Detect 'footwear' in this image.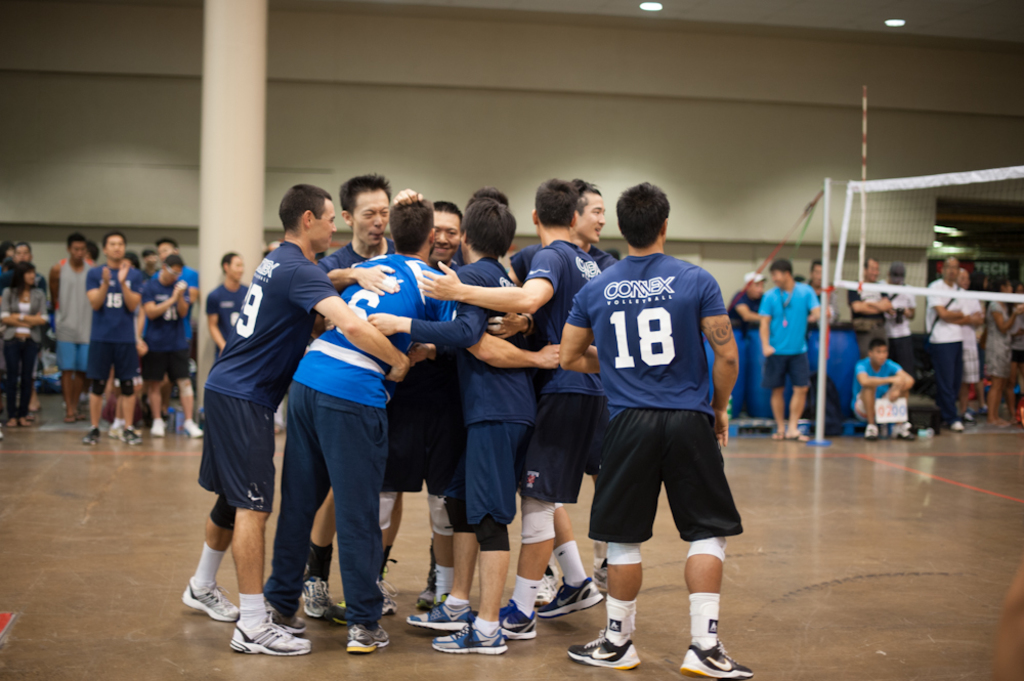
Detection: BBox(683, 639, 742, 674).
